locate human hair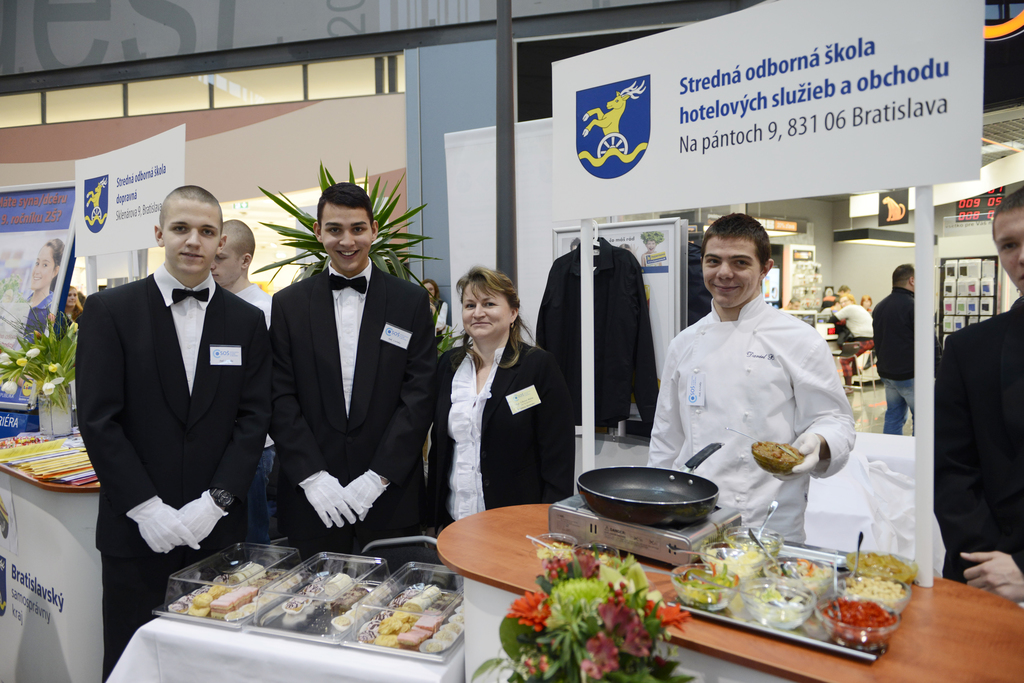
box=[701, 210, 774, 271]
